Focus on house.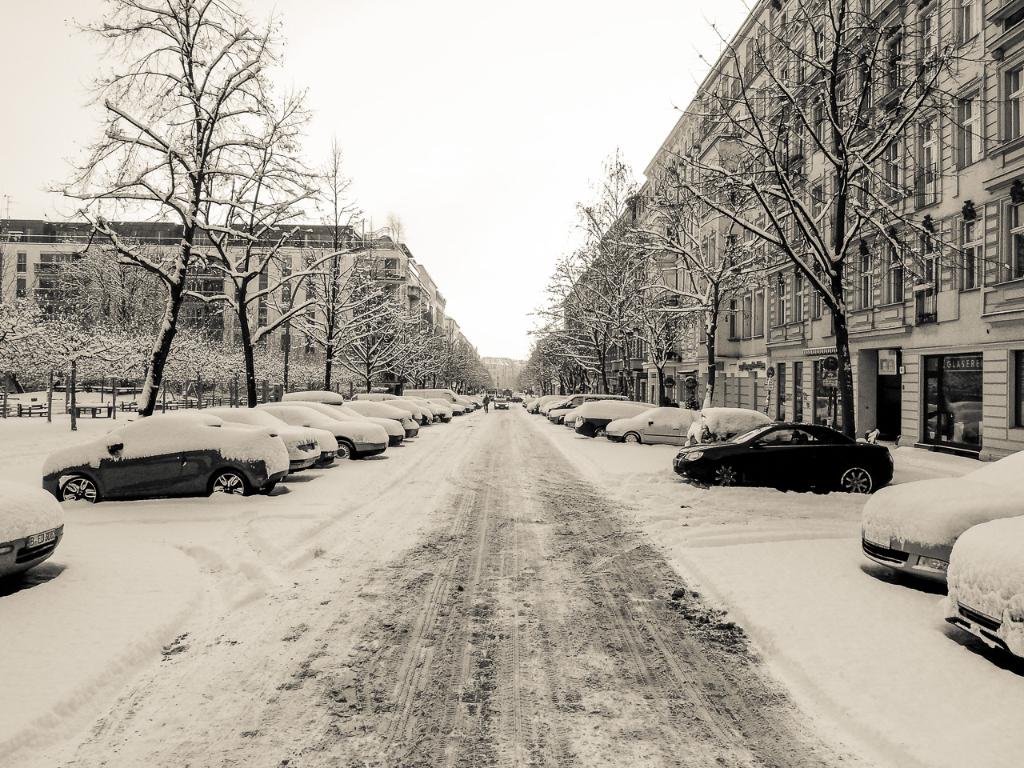
Focused at <box>695,0,770,412</box>.
